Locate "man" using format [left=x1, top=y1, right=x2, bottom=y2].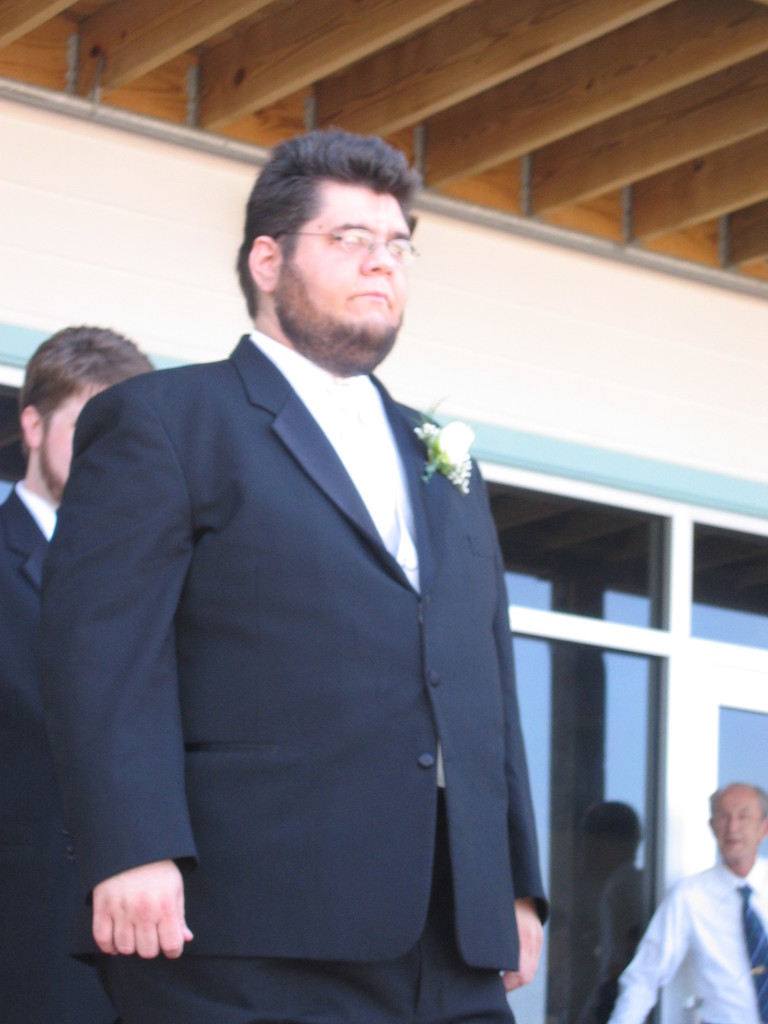
[left=0, top=325, right=169, bottom=1023].
